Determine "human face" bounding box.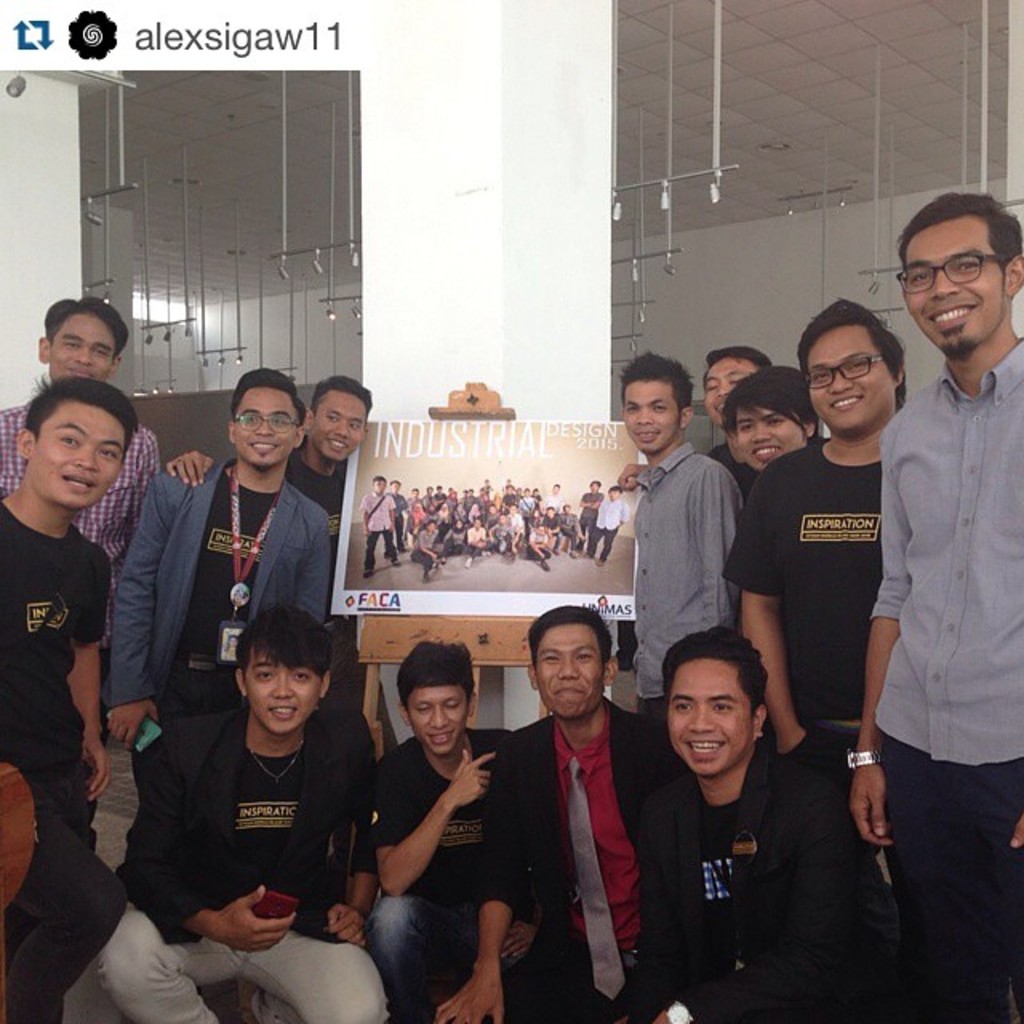
Determined: 810/326/896/434.
